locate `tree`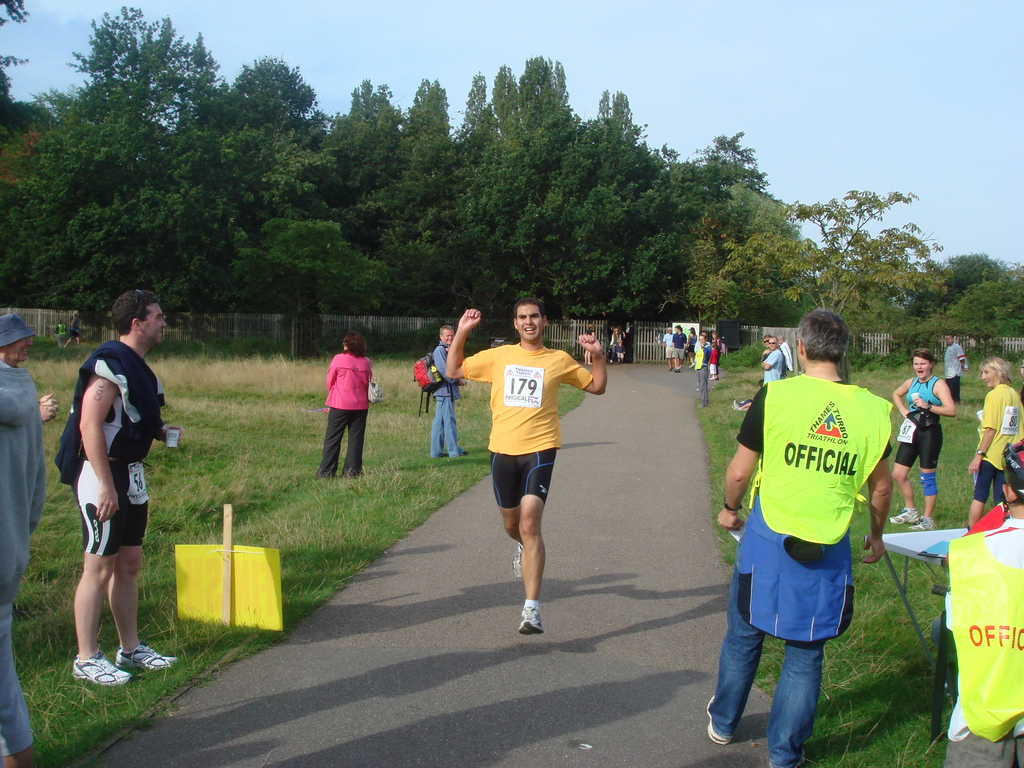
bbox=[479, 61, 531, 178]
